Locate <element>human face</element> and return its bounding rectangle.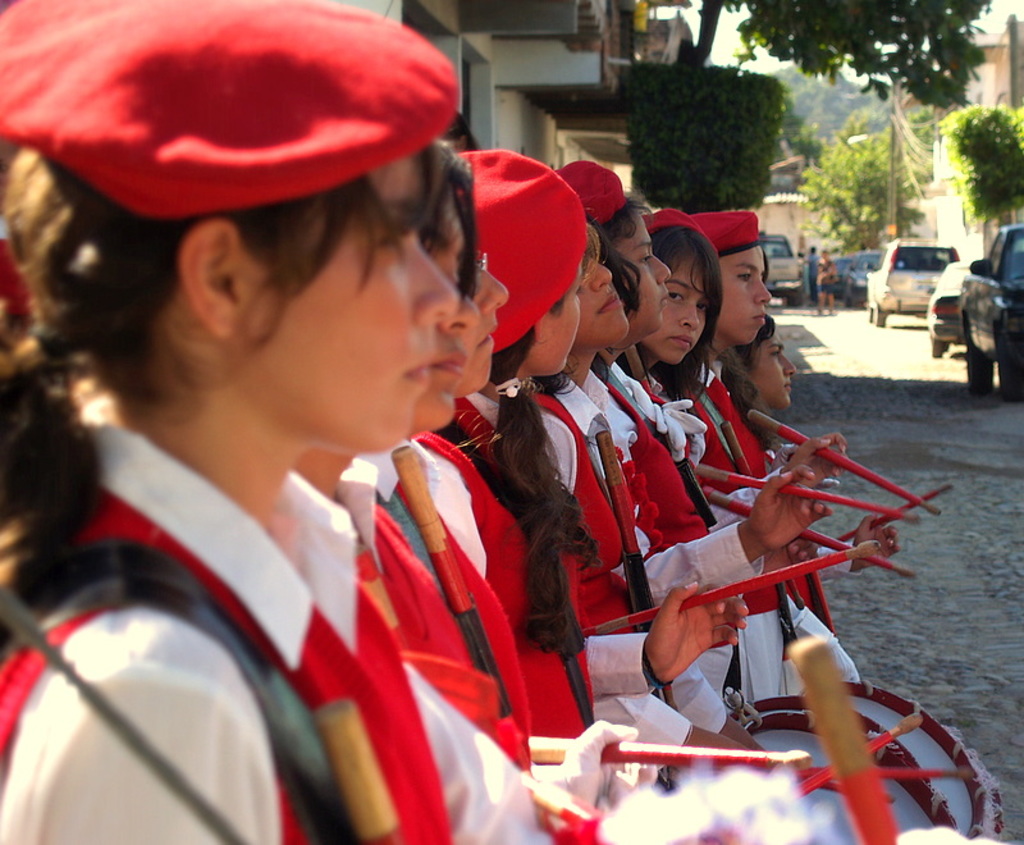
{"left": 577, "top": 252, "right": 631, "bottom": 347}.
